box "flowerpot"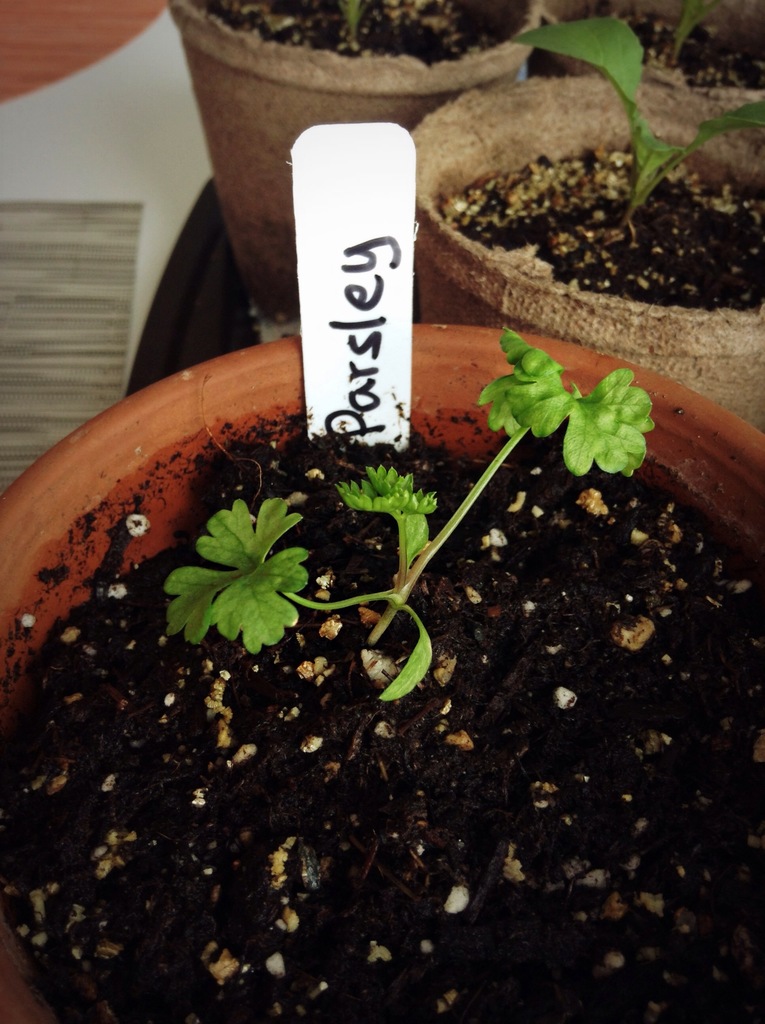
181,0,511,342
